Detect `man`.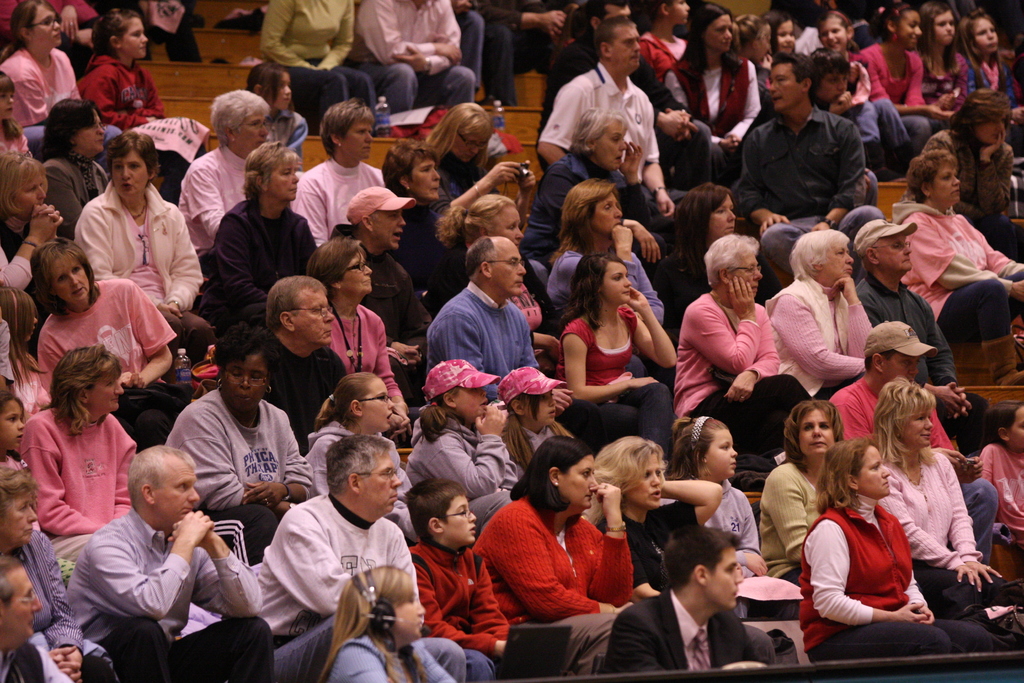
Detected at box(476, 0, 575, 108).
